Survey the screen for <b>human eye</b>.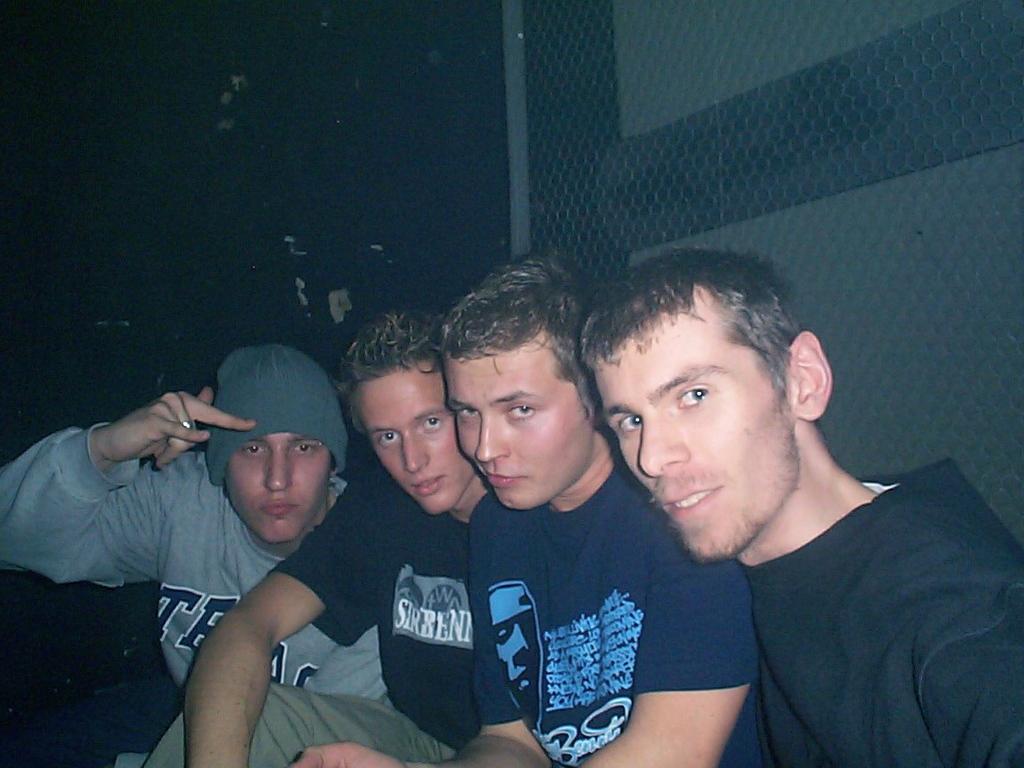
Survey found: [x1=241, y1=443, x2=268, y2=461].
